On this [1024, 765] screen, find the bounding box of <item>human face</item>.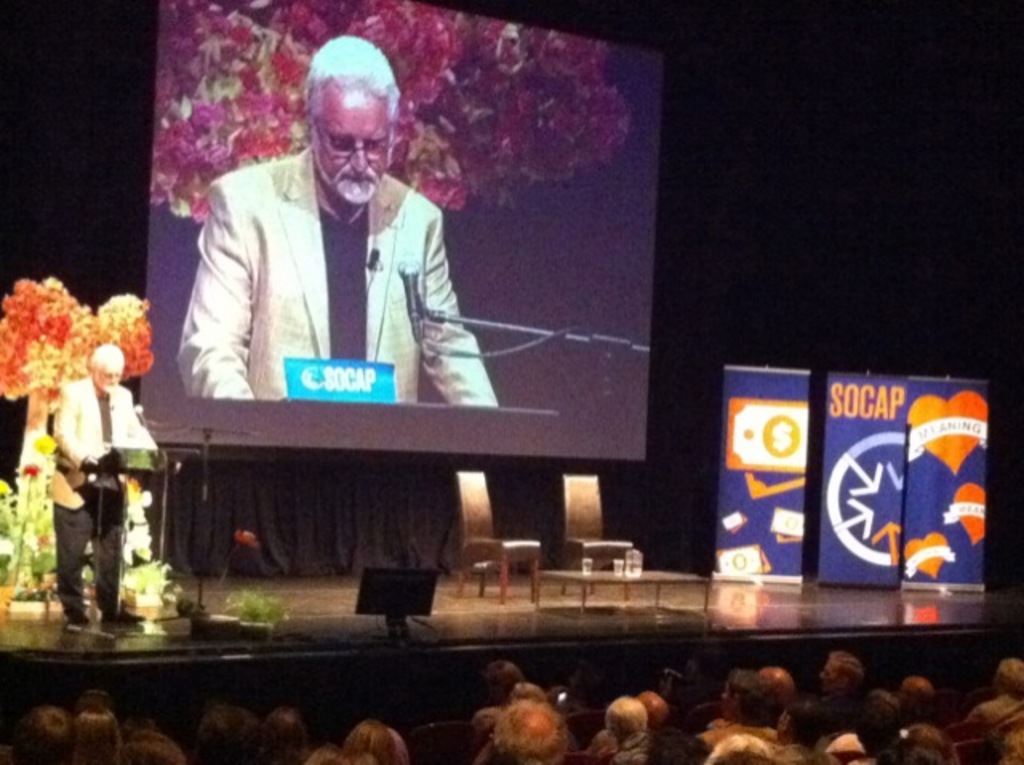
Bounding box: rect(94, 358, 120, 389).
